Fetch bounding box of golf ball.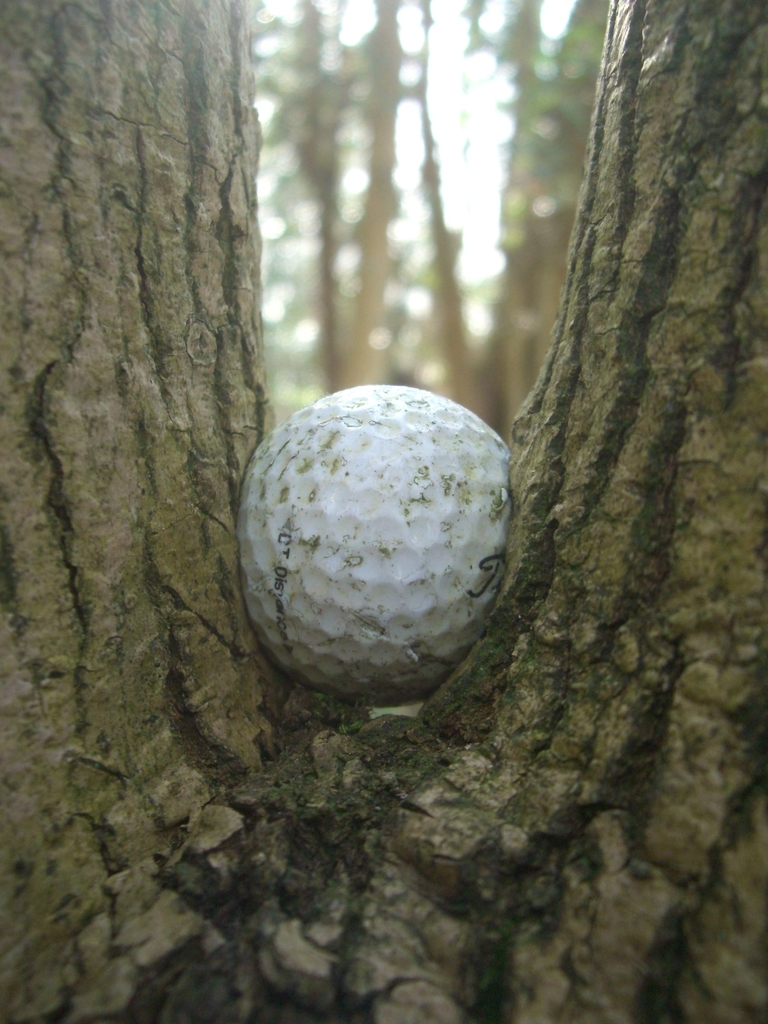
Bbox: {"left": 233, "top": 382, "right": 520, "bottom": 707}.
